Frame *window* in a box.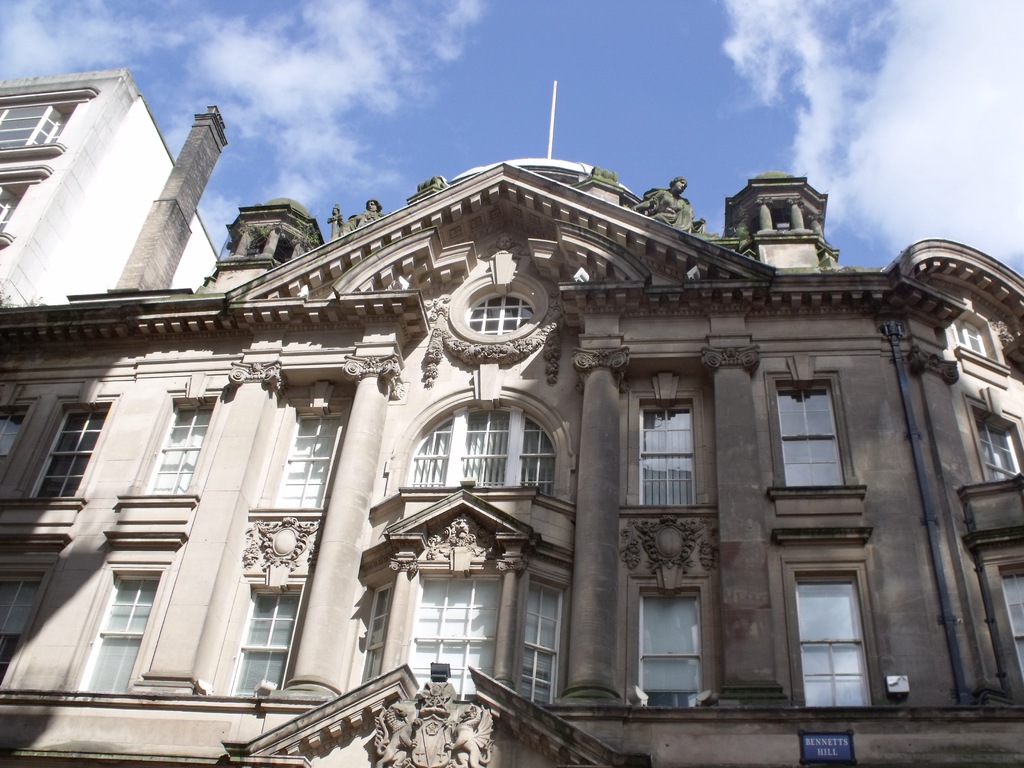
x1=140 y1=404 x2=211 y2=492.
